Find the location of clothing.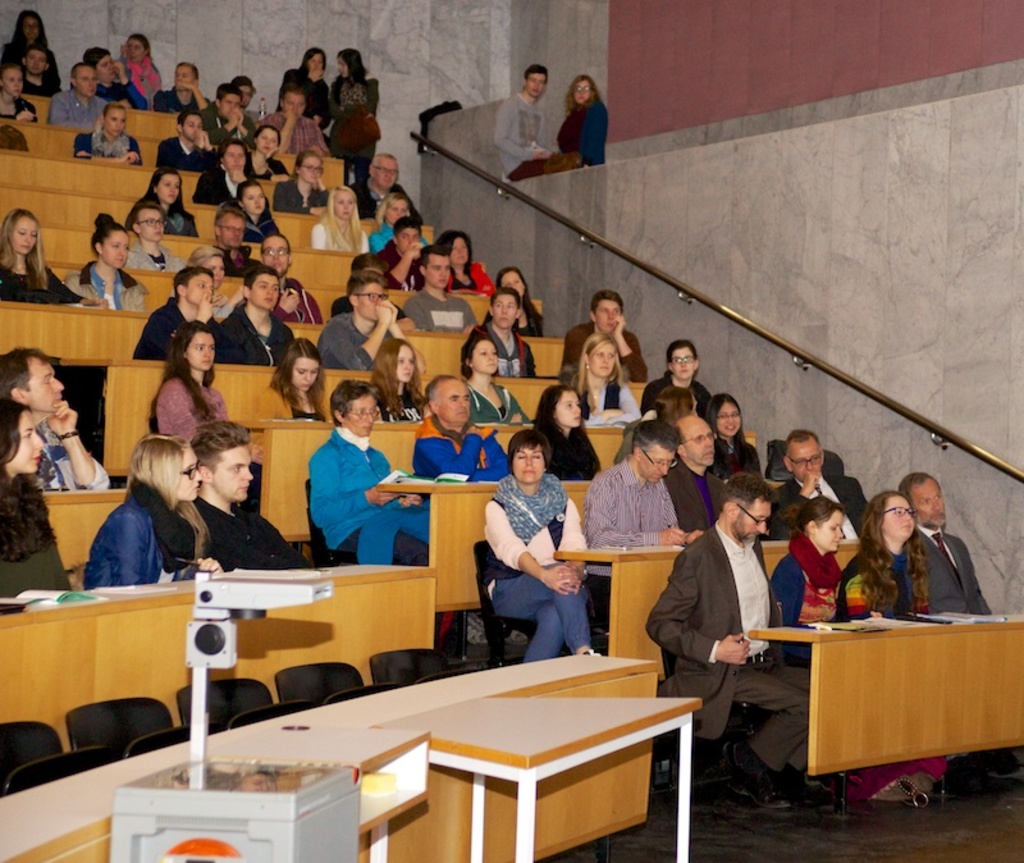
Location: (x1=156, y1=373, x2=261, y2=497).
